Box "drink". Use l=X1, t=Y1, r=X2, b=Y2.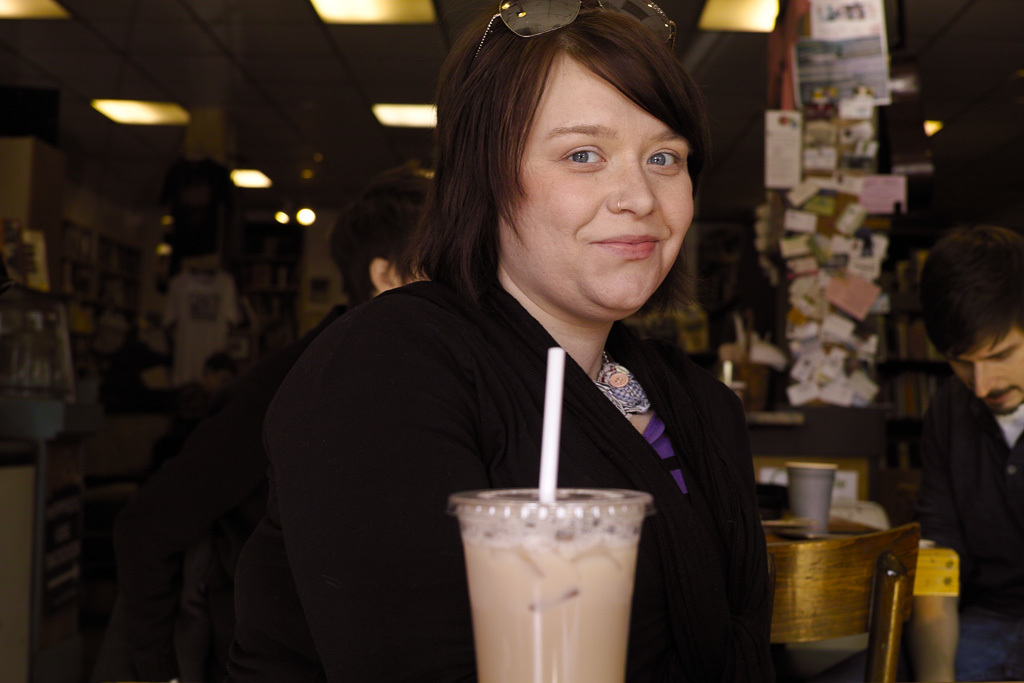
l=448, t=485, r=650, b=682.
